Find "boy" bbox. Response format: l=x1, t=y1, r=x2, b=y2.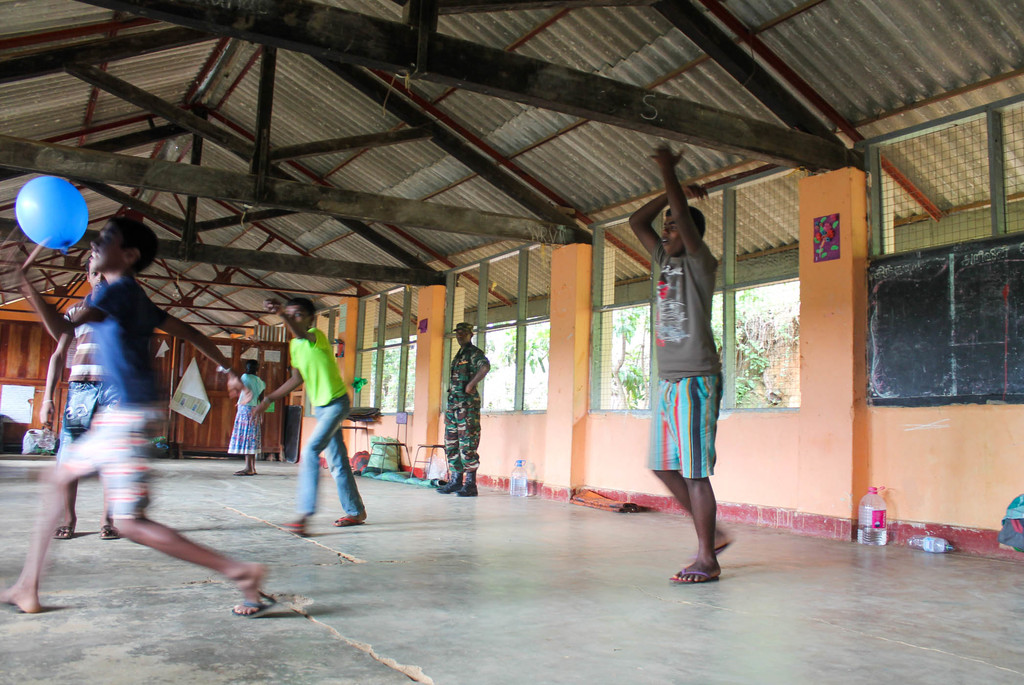
l=634, t=191, r=743, b=583.
